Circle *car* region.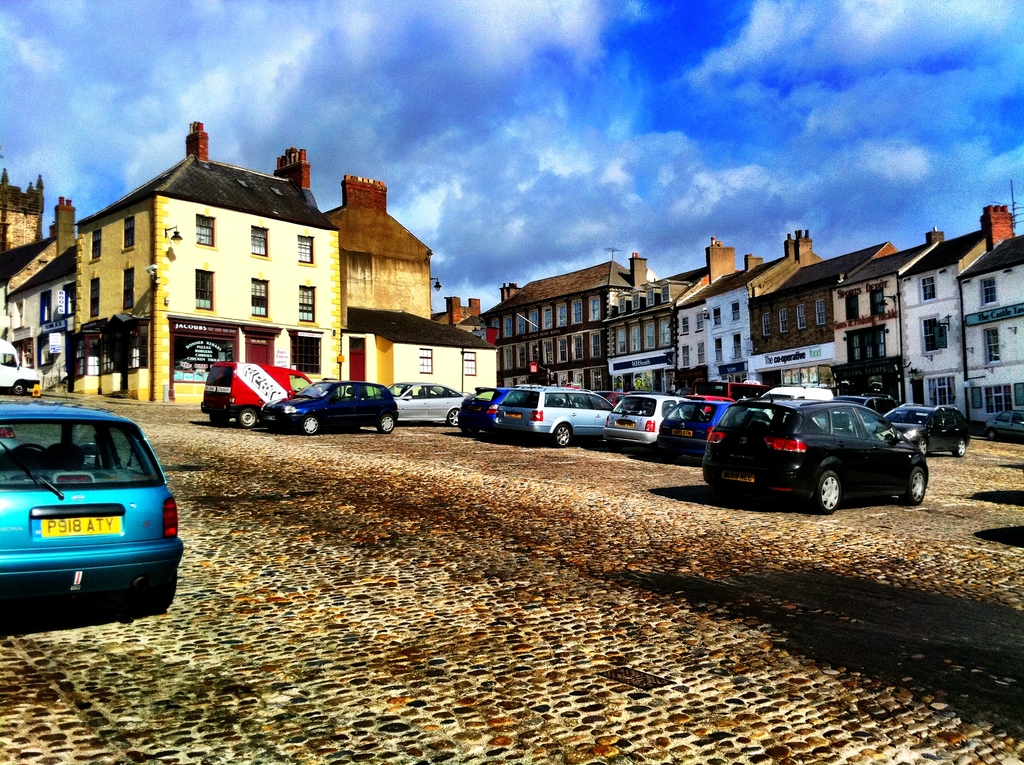
Region: l=0, t=399, r=183, b=609.
